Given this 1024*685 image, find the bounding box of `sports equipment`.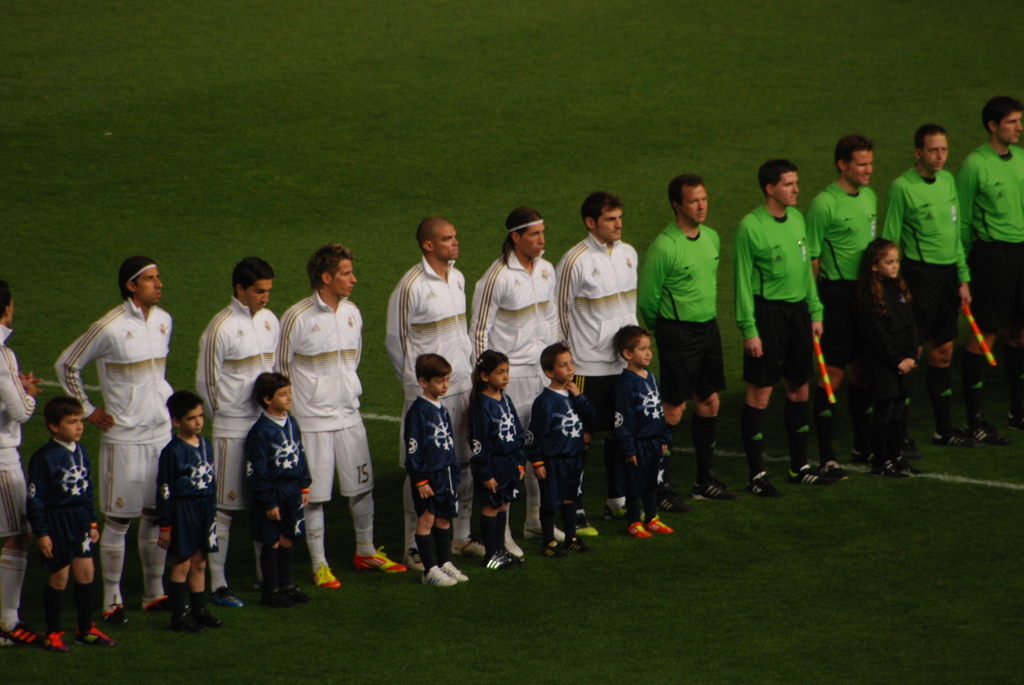
<box>212,586,246,608</box>.
